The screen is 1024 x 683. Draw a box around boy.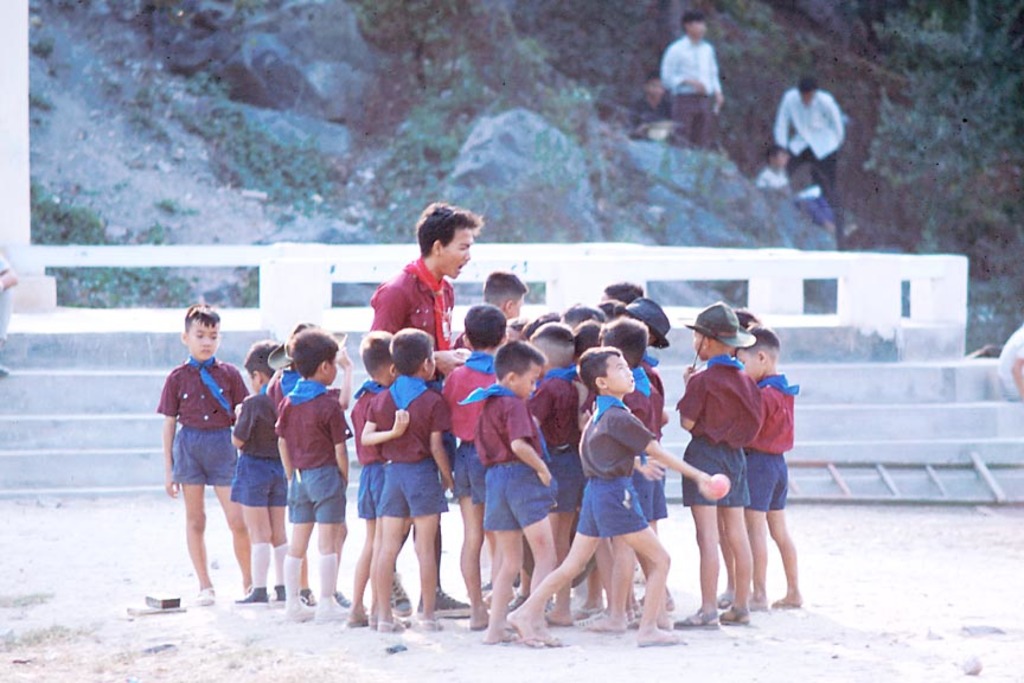
region(672, 302, 761, 631).
